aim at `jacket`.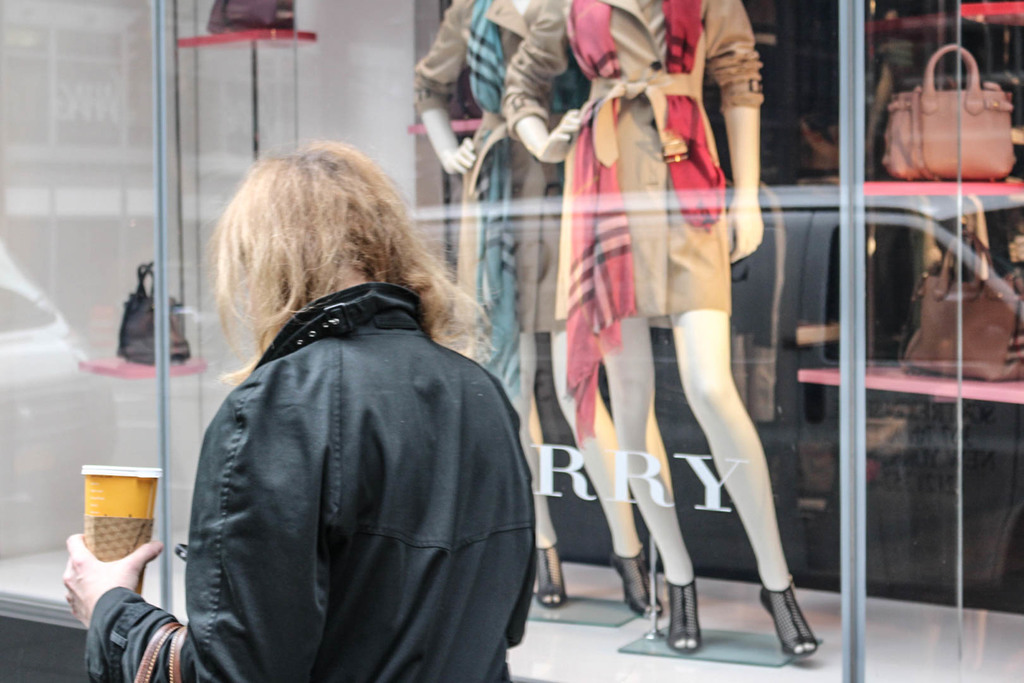
Aimed at 118 253 511 680.
